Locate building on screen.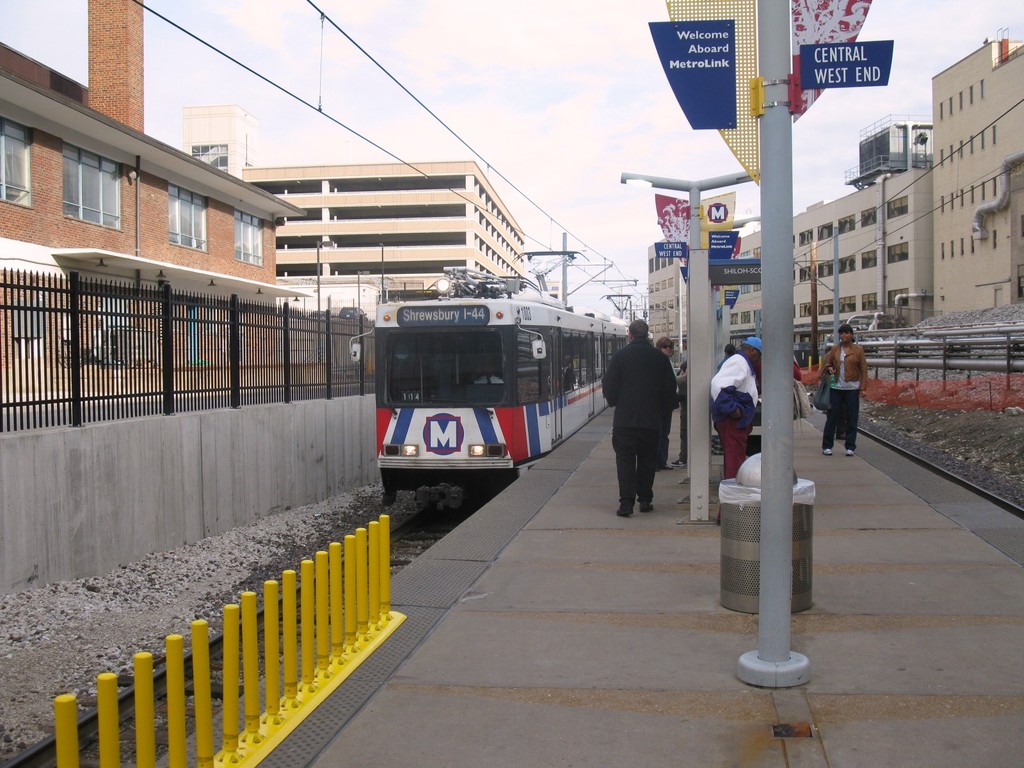
On screen at bbox=(643, 227, 692, 365).
